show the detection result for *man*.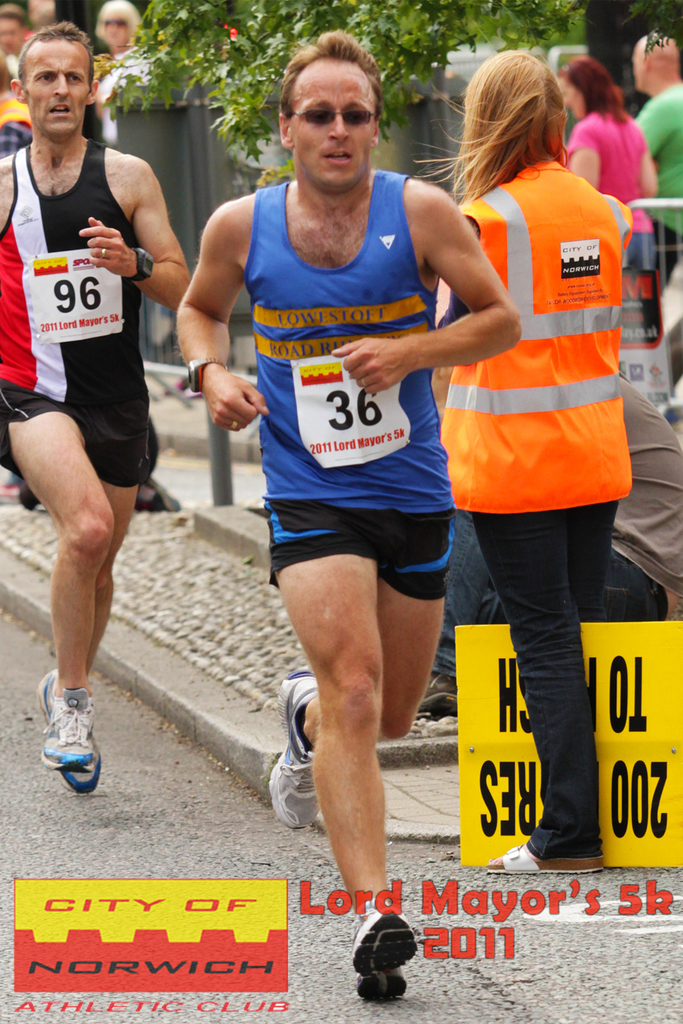
(x1=176, y1=20, x2=521, y2=1009).
